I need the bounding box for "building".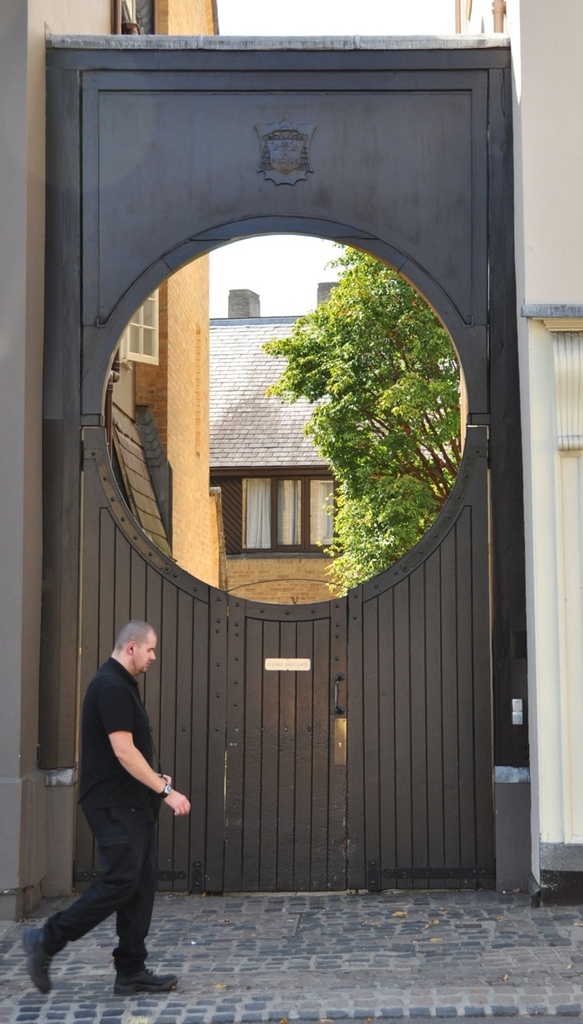
Here it is: bbox=[206, 280, 458, 608].
